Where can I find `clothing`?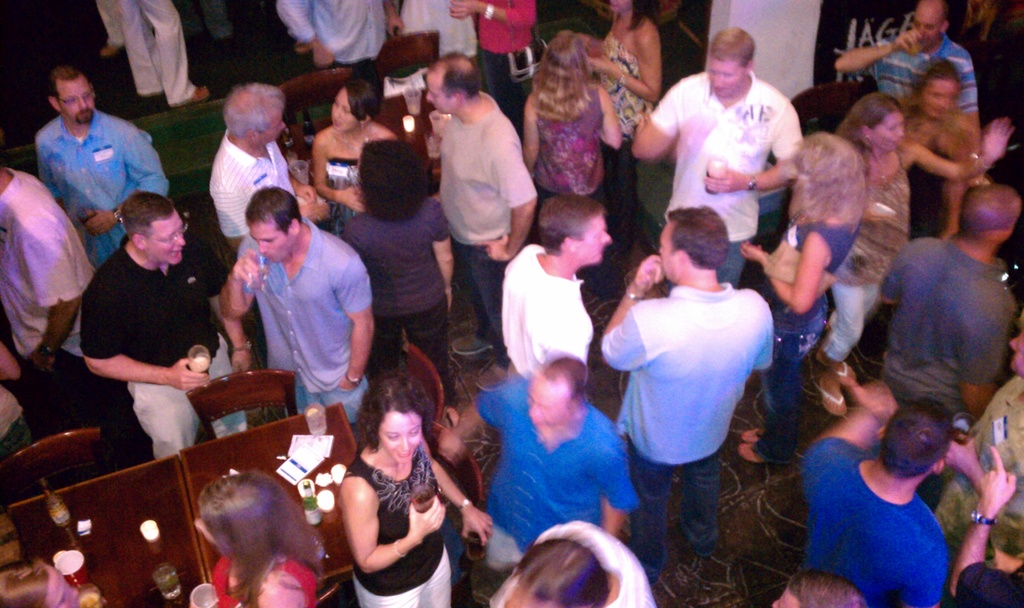
You can find it at left=33, top=118, right=164, bottom=308.
